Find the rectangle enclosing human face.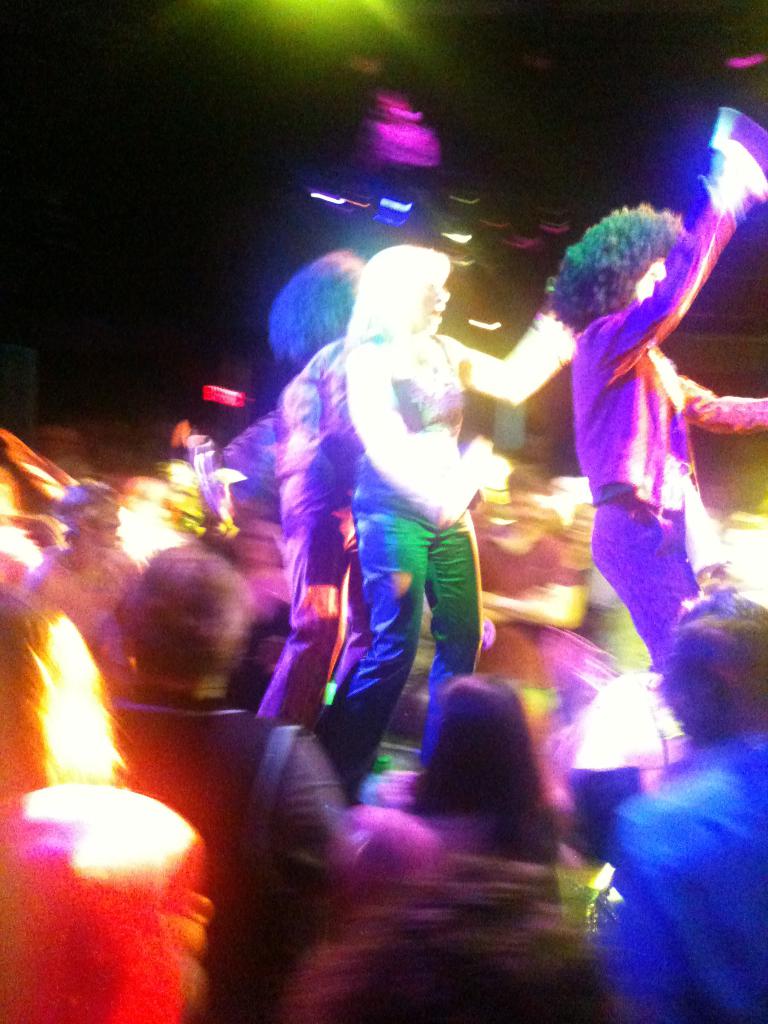
{"x1": 423, "y1": 282, "x2": 451, "y2": 332}.
